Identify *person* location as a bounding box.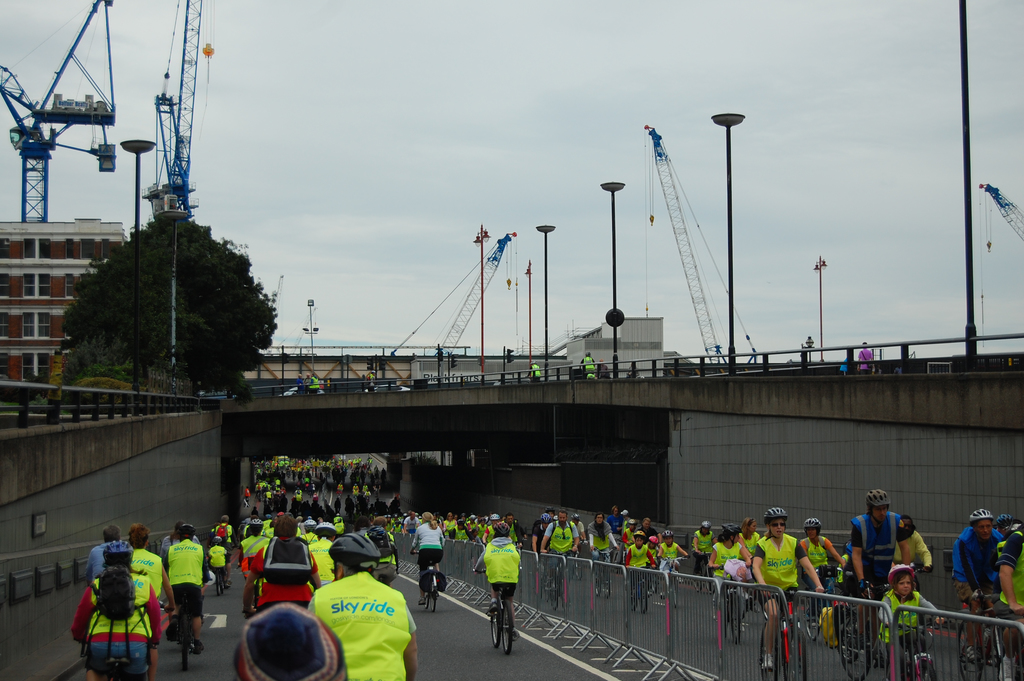
x1=84, y1=520, x2=138, y2=586.
